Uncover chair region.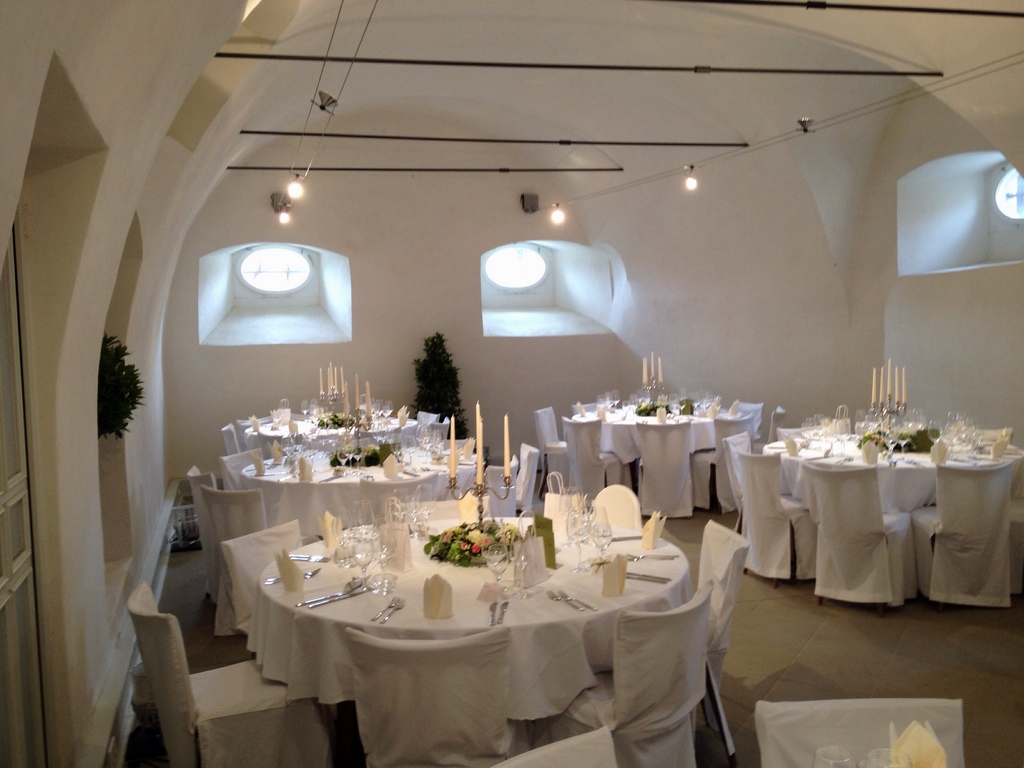
Uncovered: bbox=(908, 456, 1013, 603).
